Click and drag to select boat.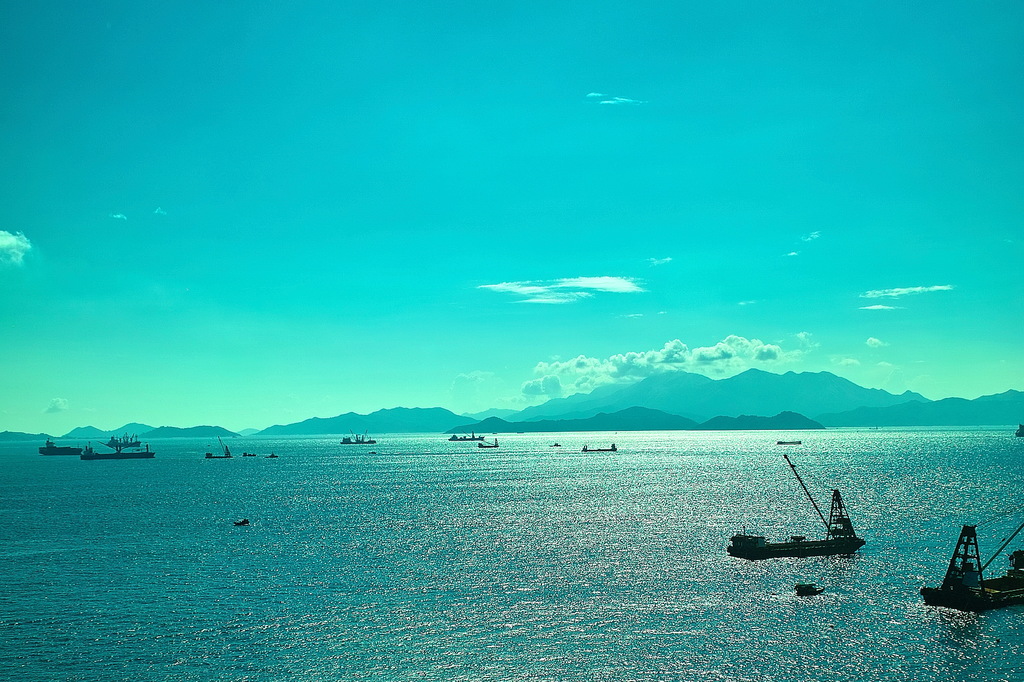
Selection: [232,516,261,528].
